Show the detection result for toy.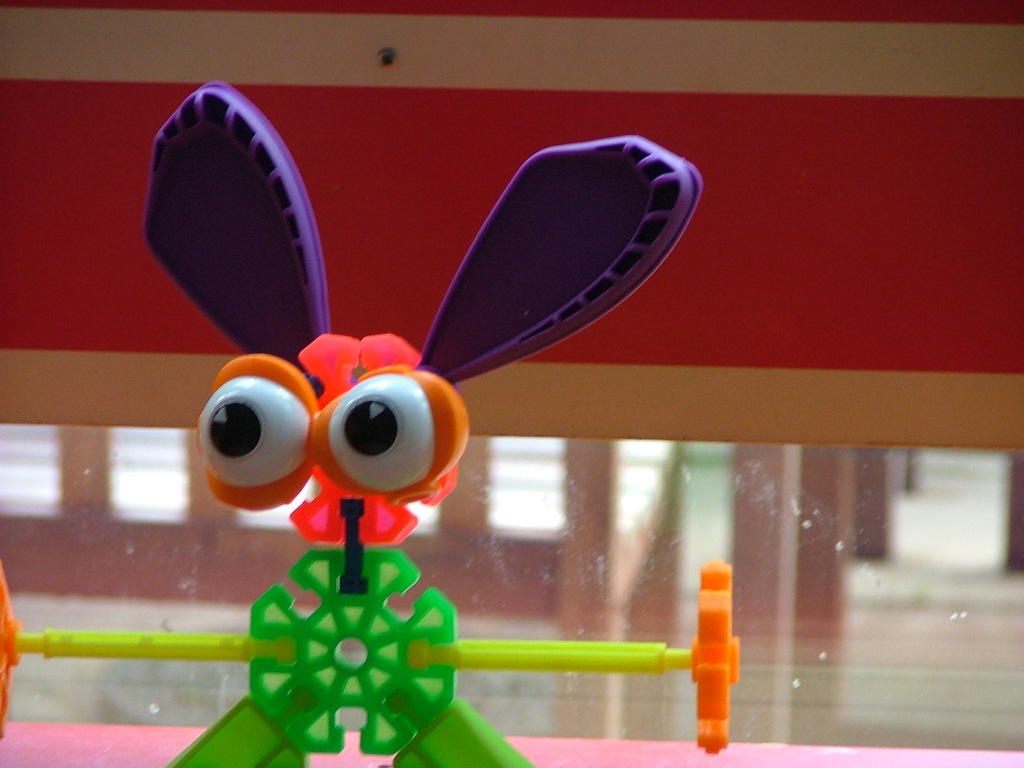
(210,141,716,747).
